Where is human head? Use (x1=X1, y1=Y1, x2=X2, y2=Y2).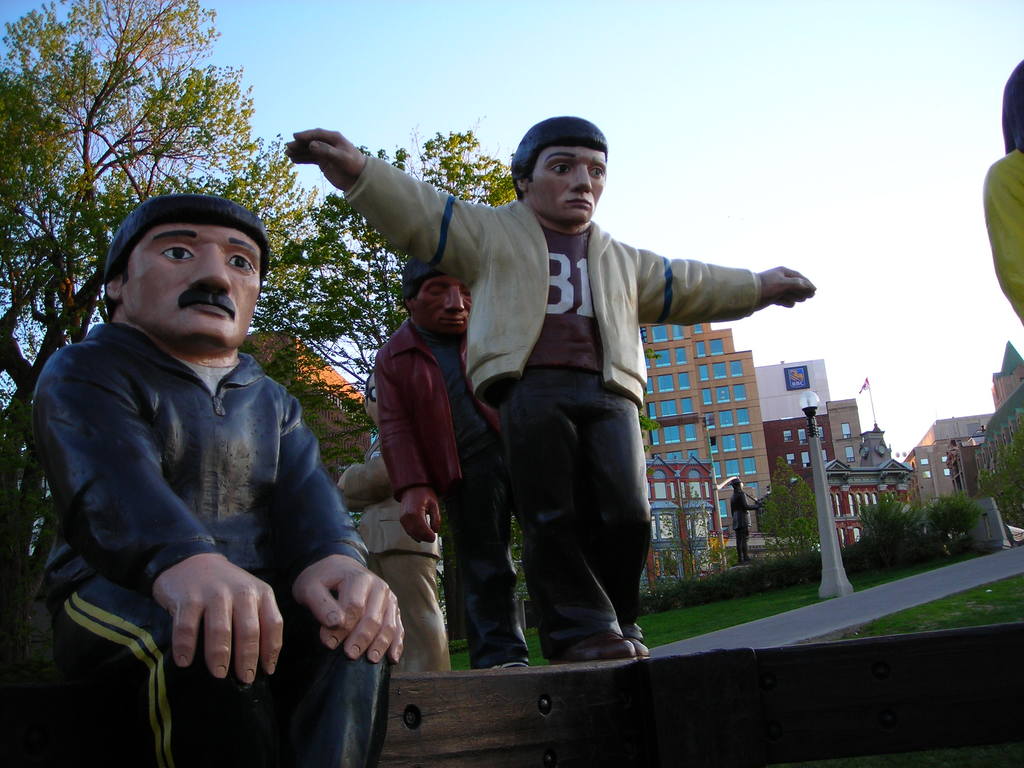
(x1=397, y1=259, x2=472, y2=341).
